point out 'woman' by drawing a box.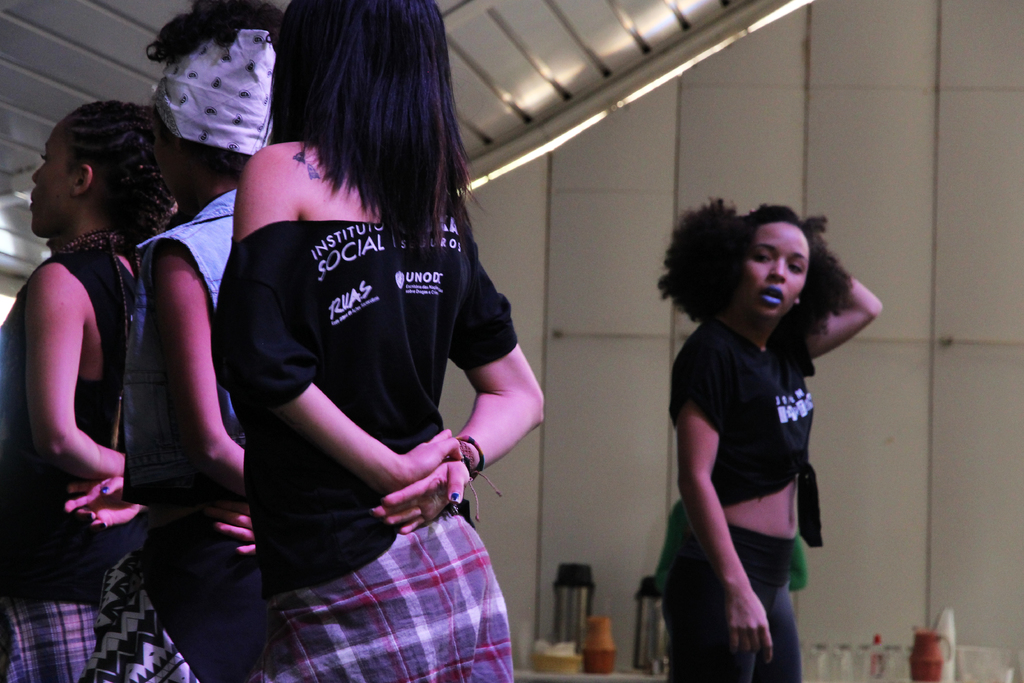
x1=651, y1=196, x2=872, y2=664.
